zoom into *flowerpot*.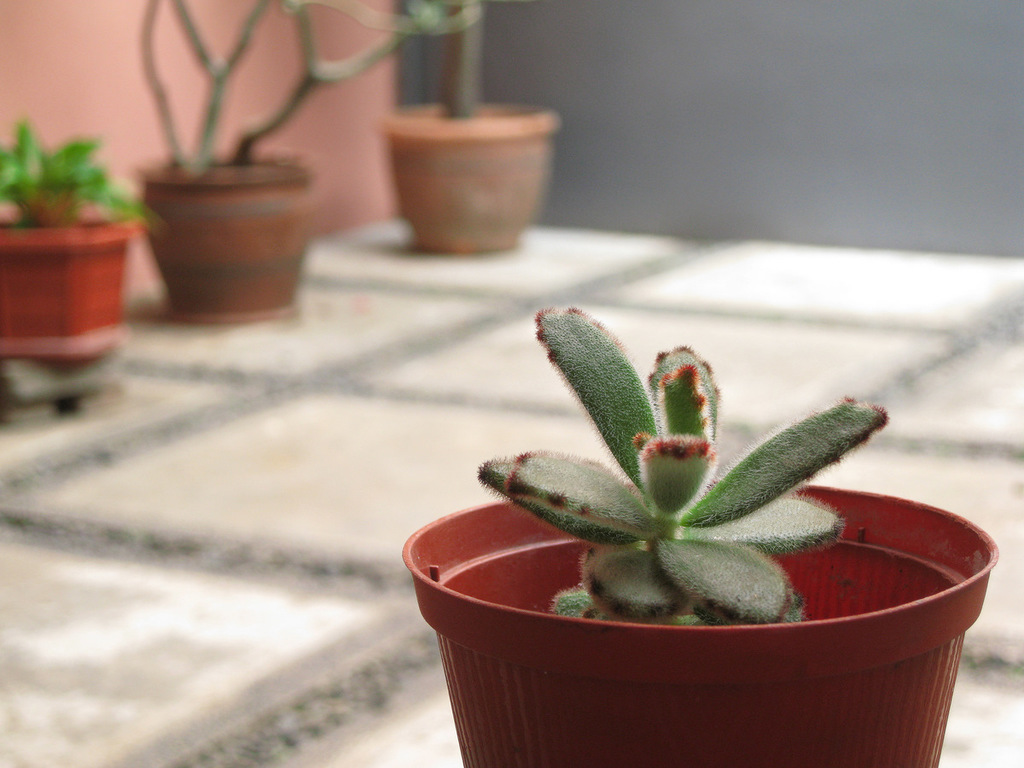
Zoom target: [left=399, top=468, right=997, bottom=767].
